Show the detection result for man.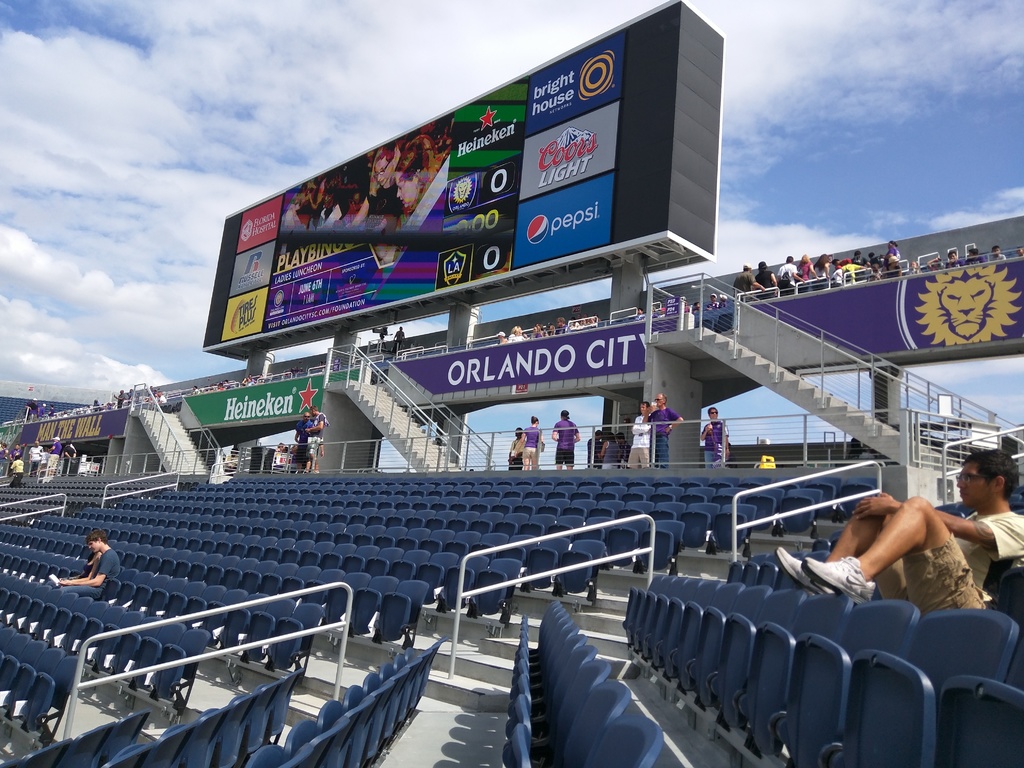
Rect(46, 432, 62, 478).
